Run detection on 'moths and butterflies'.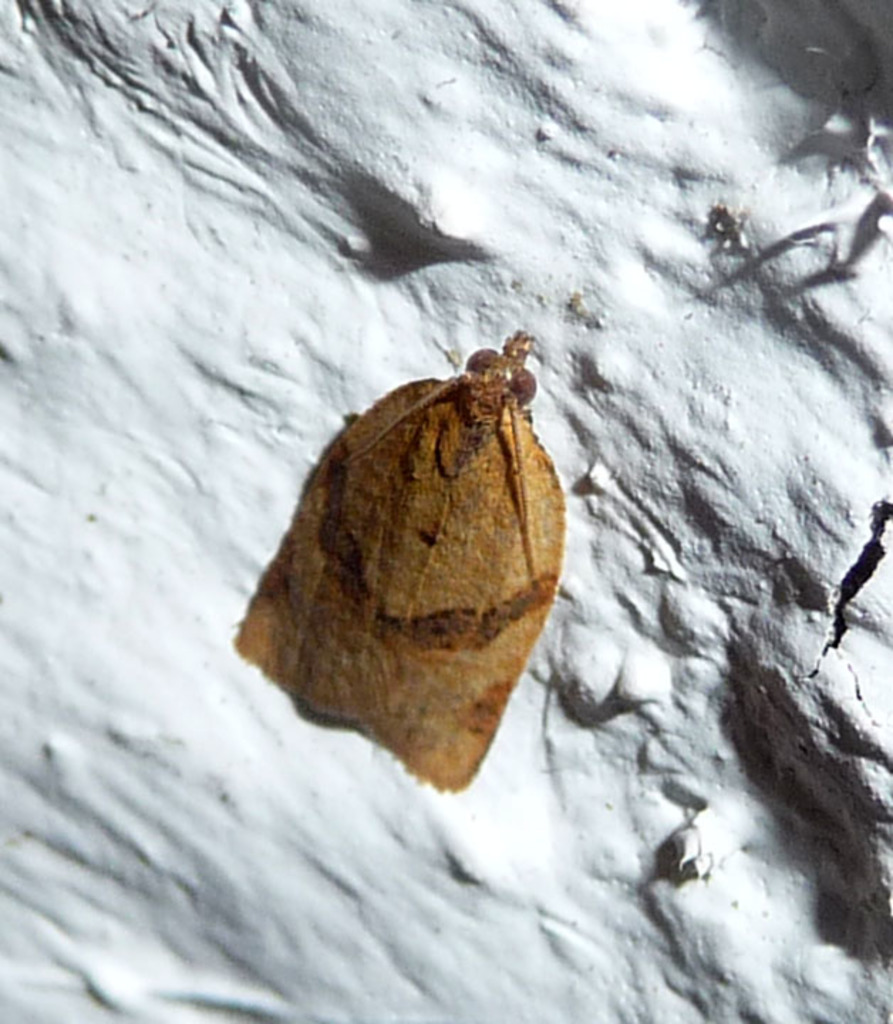
Result: l=223, t=324, r=576, b=795.
